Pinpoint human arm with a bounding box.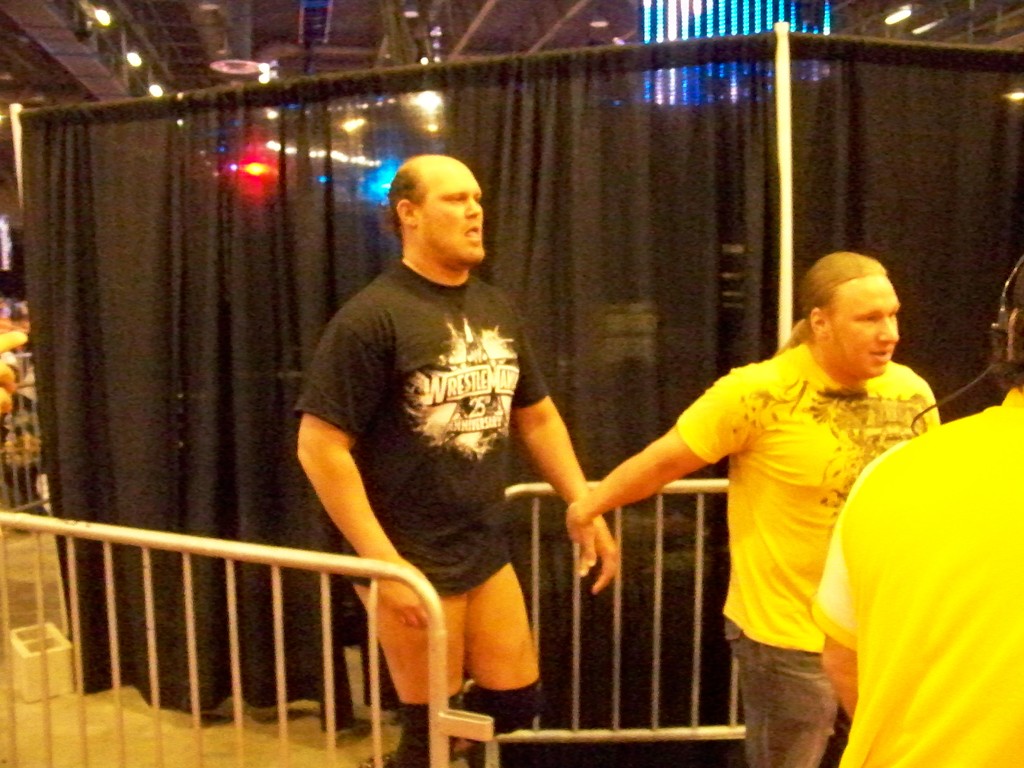
bbox(804, 511, 867, 721).
